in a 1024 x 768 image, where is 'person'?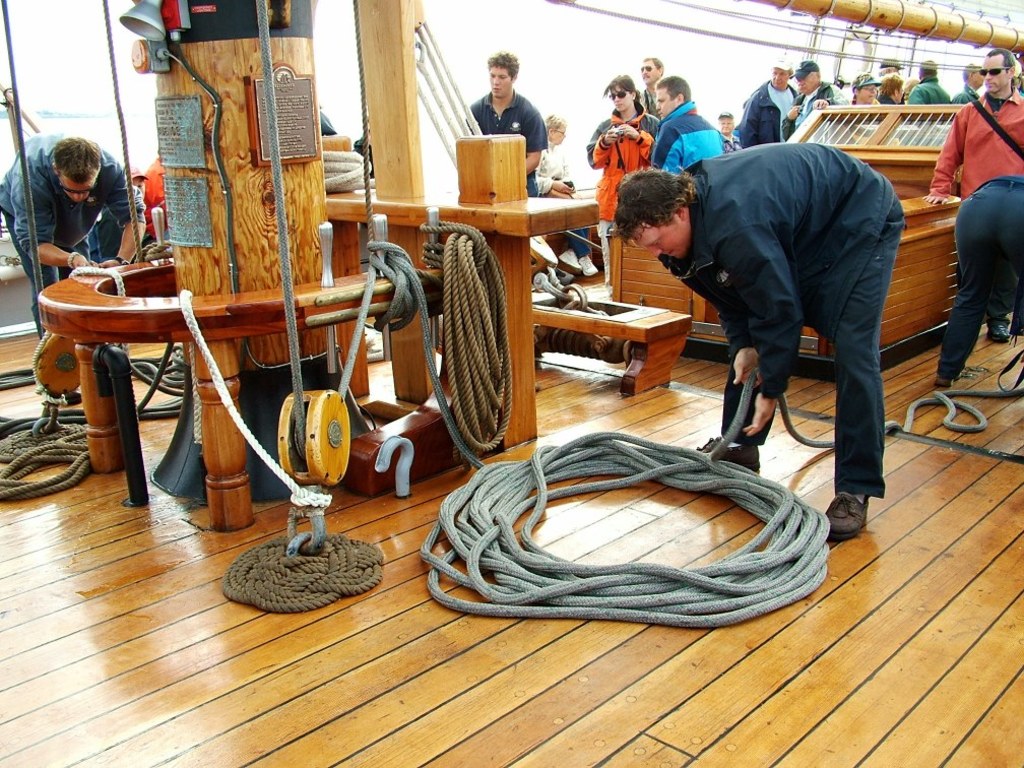
select_region(882, 67, 905, 114).
